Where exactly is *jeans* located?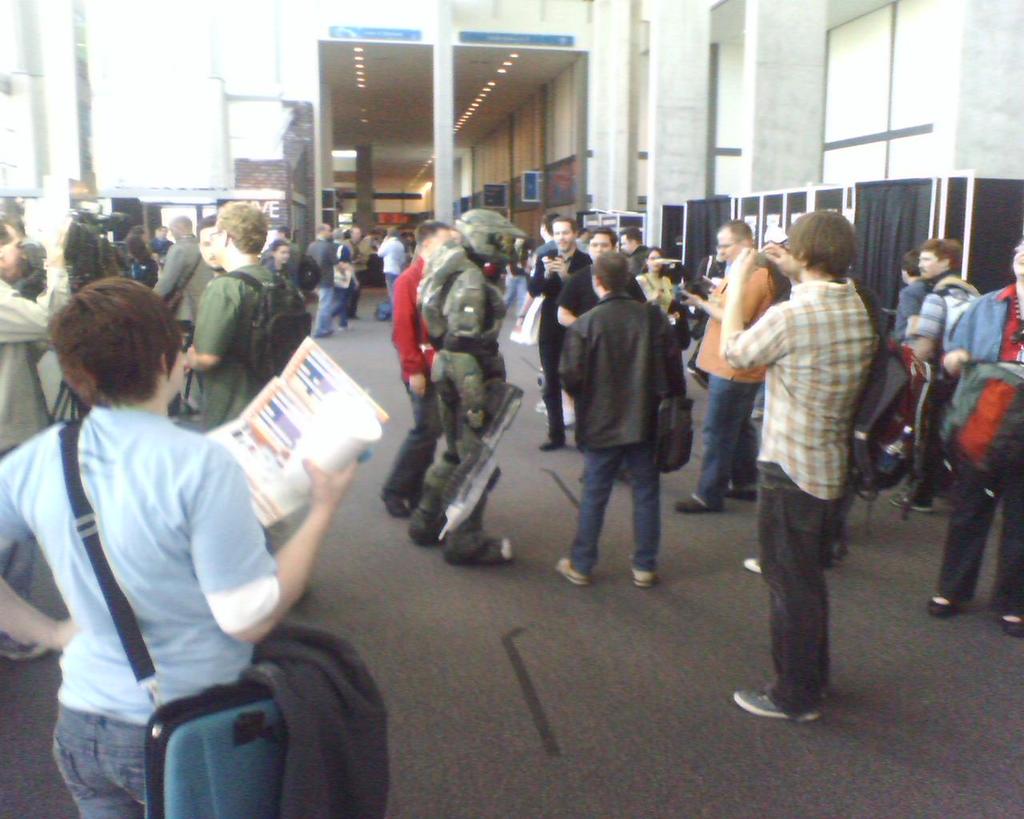
Its bounding box is select_region(706, 373, 758, 499).
